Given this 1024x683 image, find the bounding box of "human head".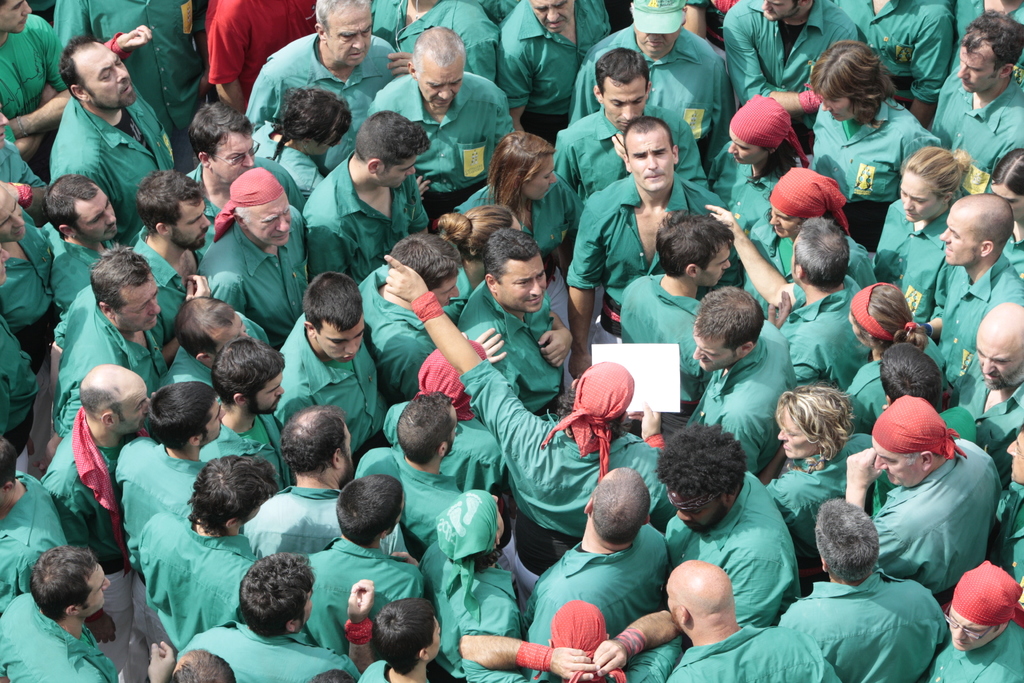
bbox=(785, 215, 847, 286).
